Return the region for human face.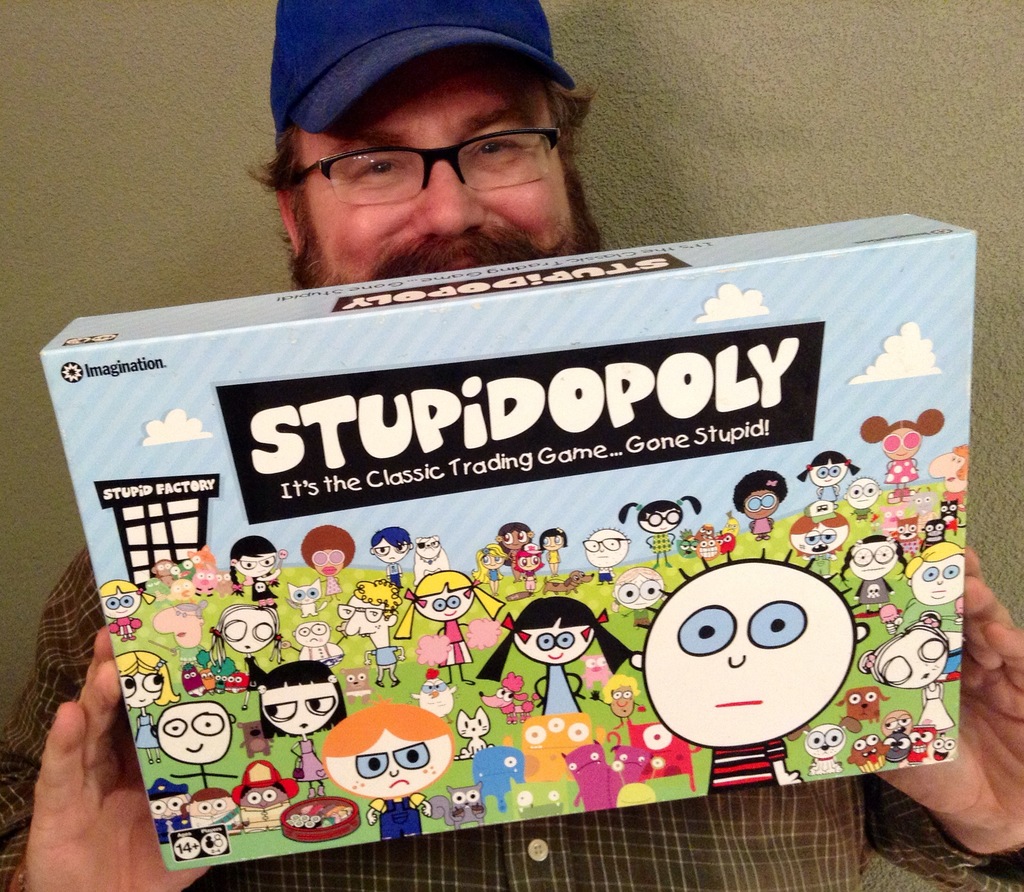
crop(809, 464, 844, 483).
